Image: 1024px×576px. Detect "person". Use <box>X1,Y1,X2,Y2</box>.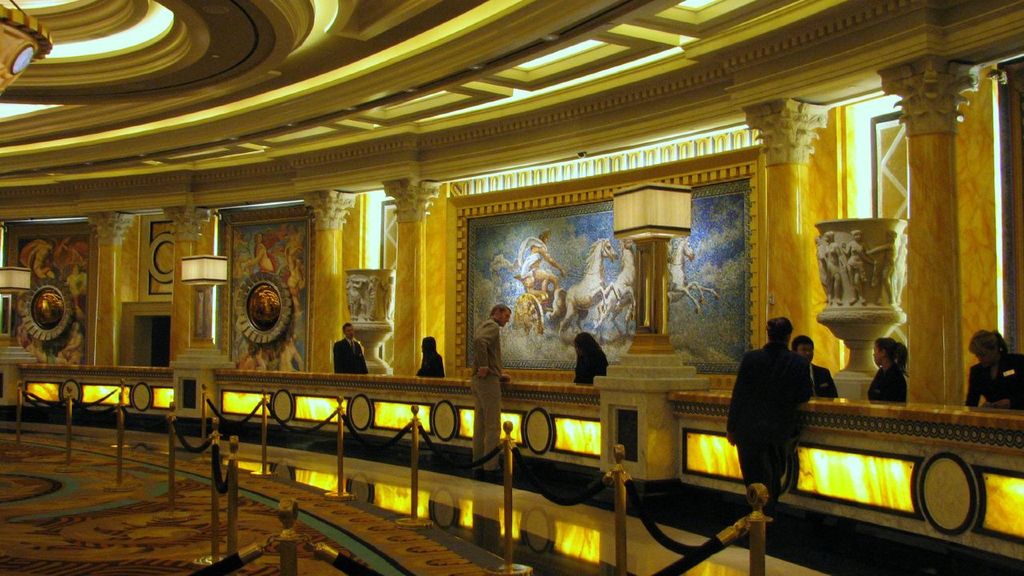
<box>966,326,1009,406</box>.
